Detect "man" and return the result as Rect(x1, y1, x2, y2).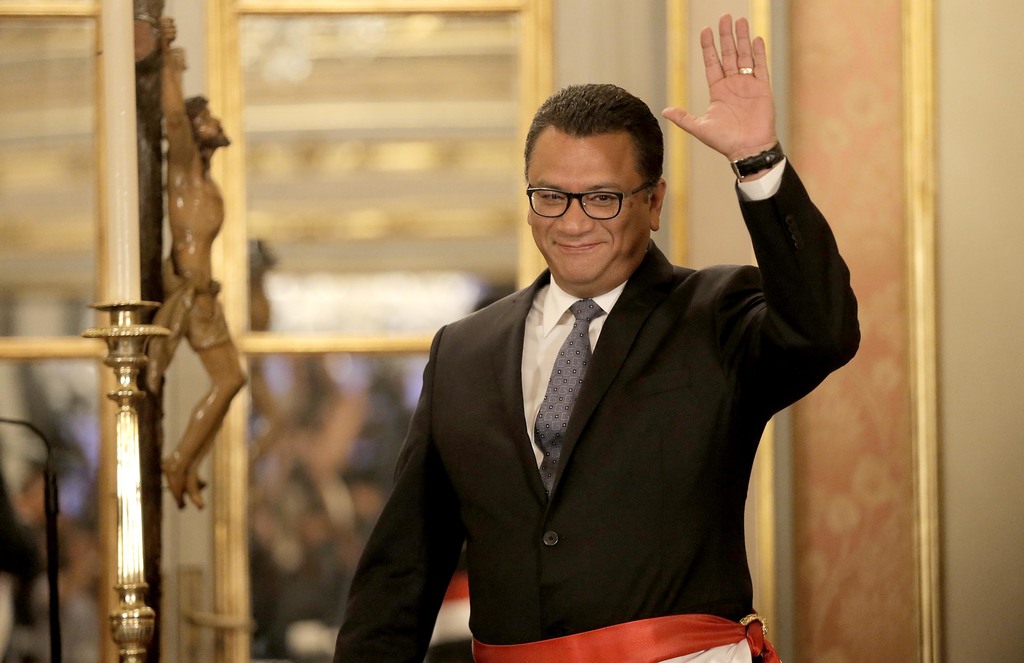
Rect(348, 63, 843, 653).
